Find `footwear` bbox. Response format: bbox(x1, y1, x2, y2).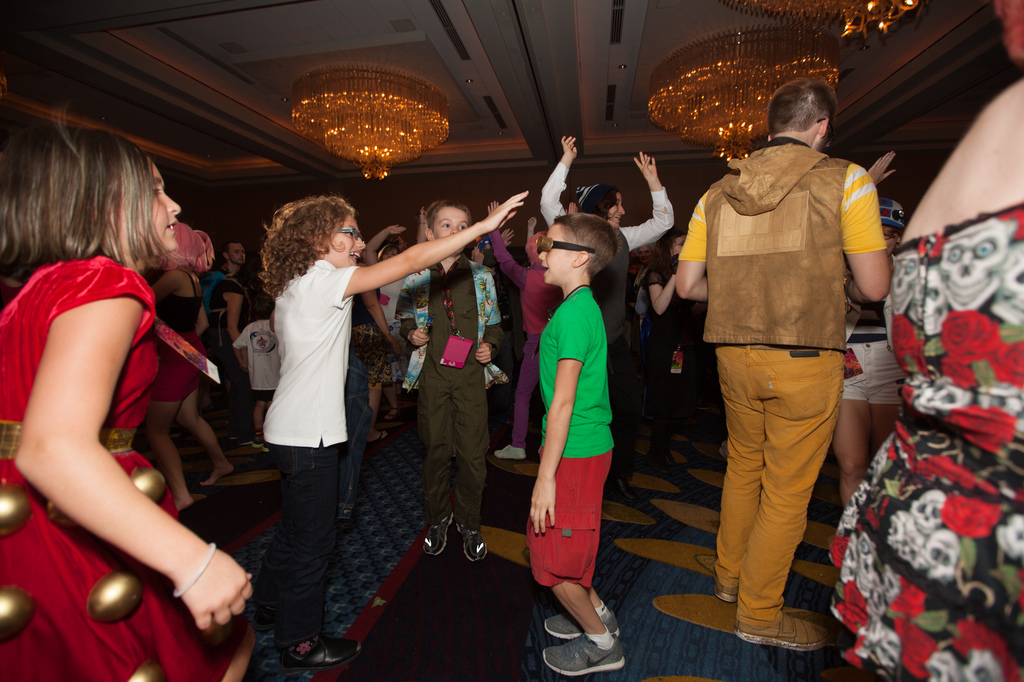
bbox(540, 603, 620, 637).
